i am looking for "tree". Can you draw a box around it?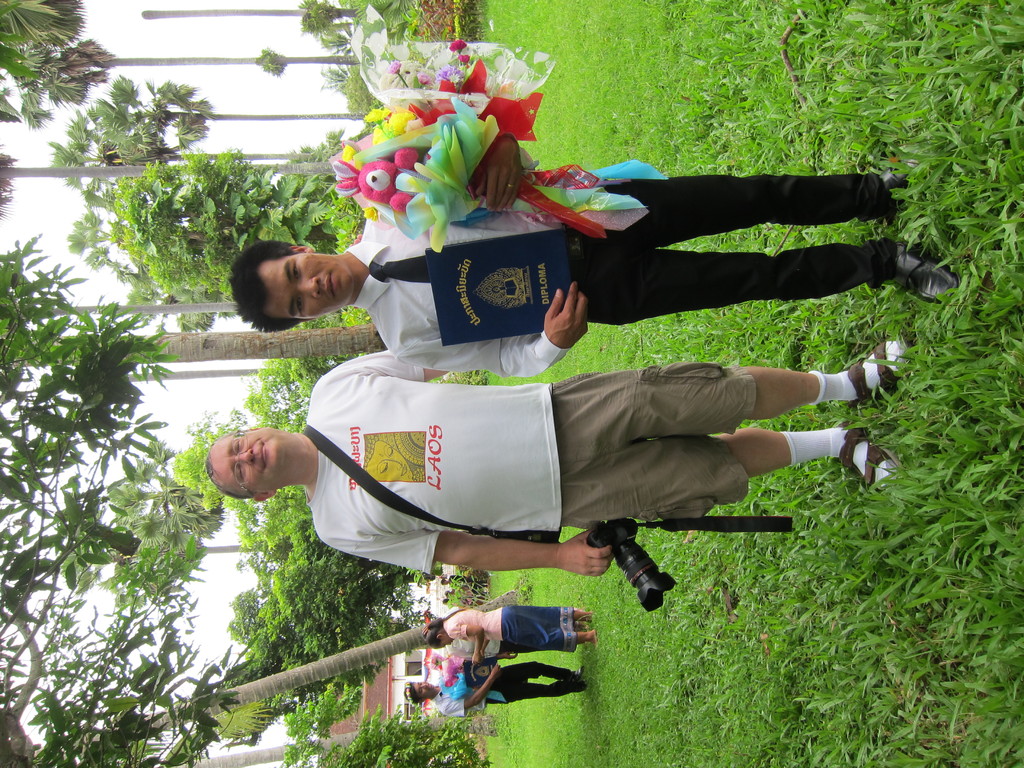
Sure, the bounding box is locate(36, 72, 376, 202).
